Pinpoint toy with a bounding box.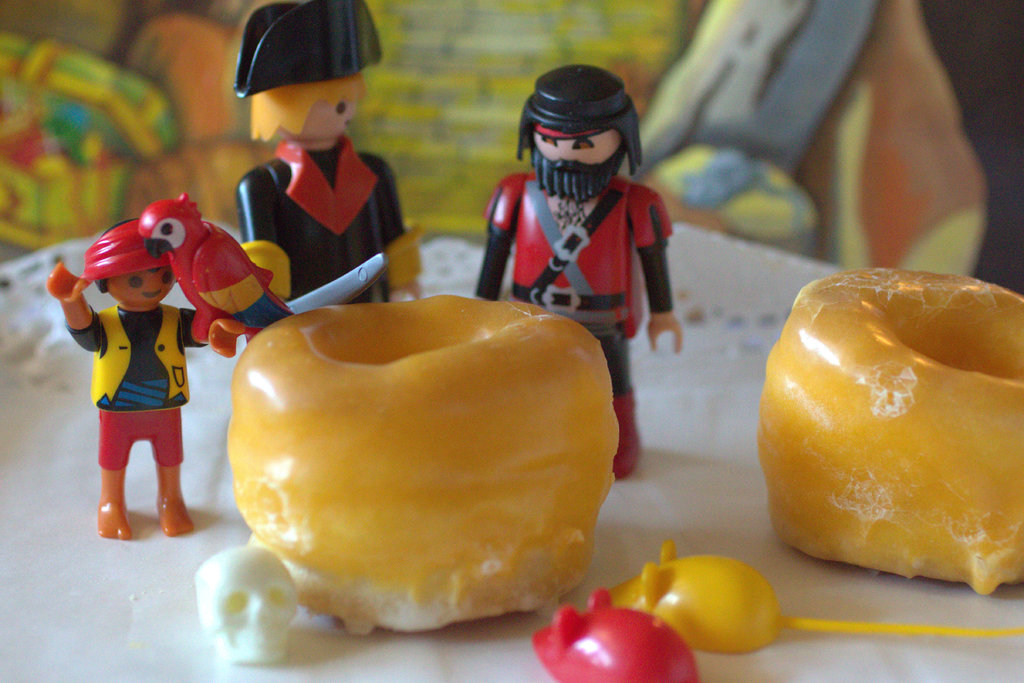
left=56, top=196, right=258, bottom=565.
